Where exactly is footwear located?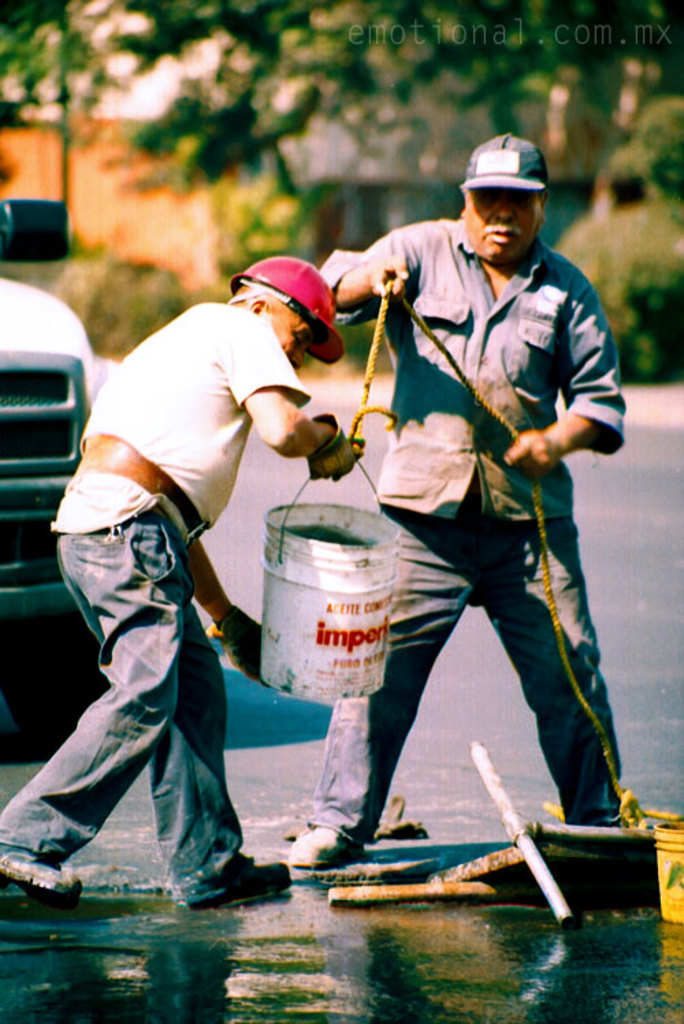
Its bounding box is pyautogui.locateOnScreen(291, 811, 349, 875).
